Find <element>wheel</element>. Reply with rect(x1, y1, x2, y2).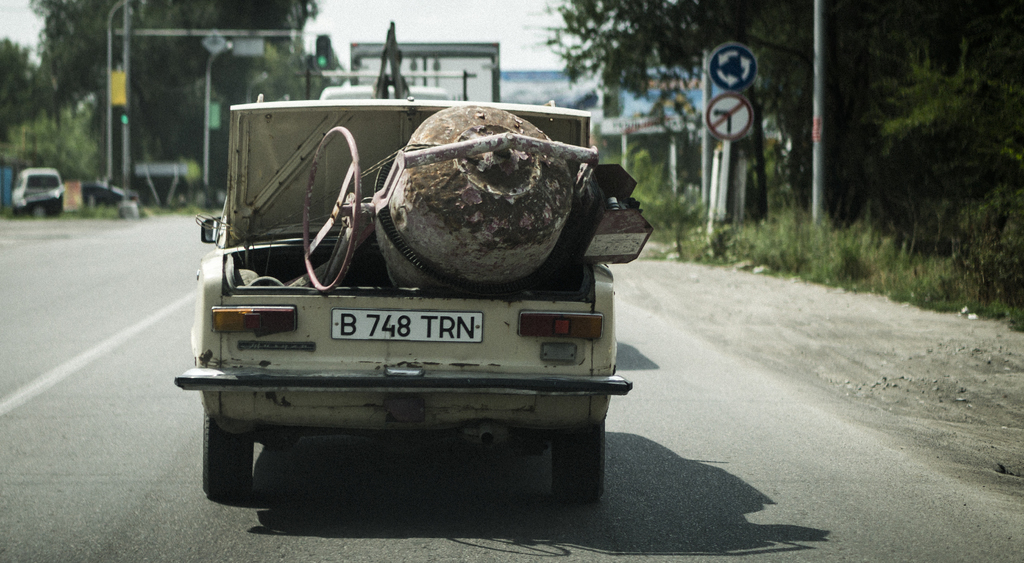
rect(553, 423, 604, 500).
